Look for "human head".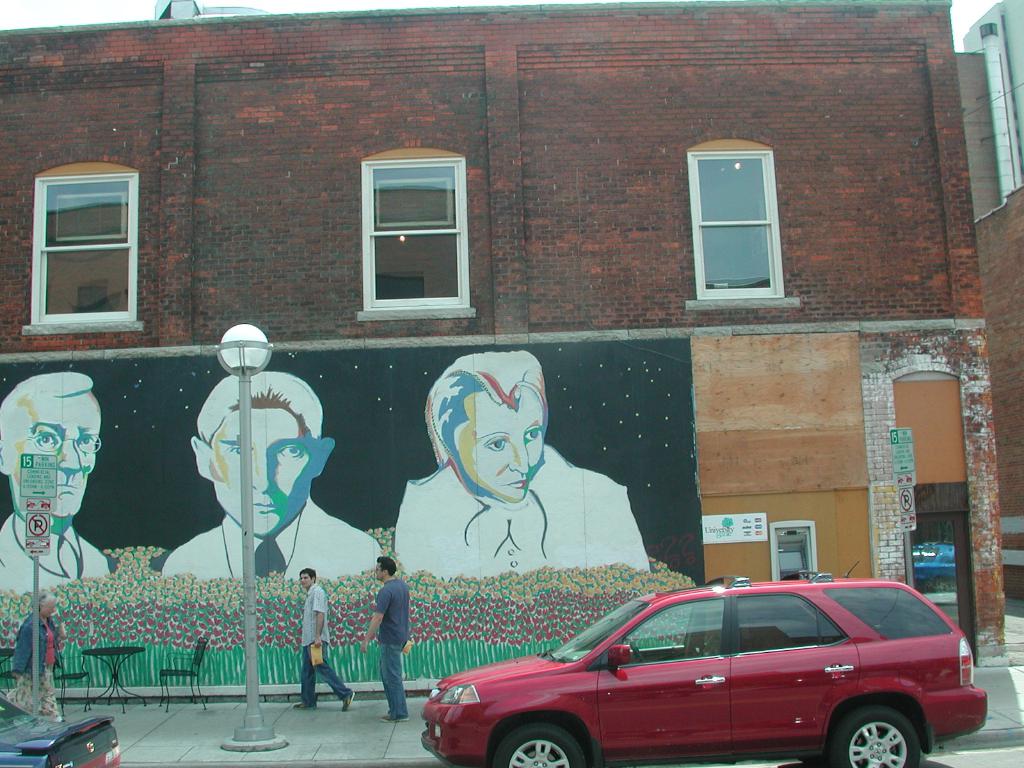
Found: left=192, top=368, right=337, bottom=539.
